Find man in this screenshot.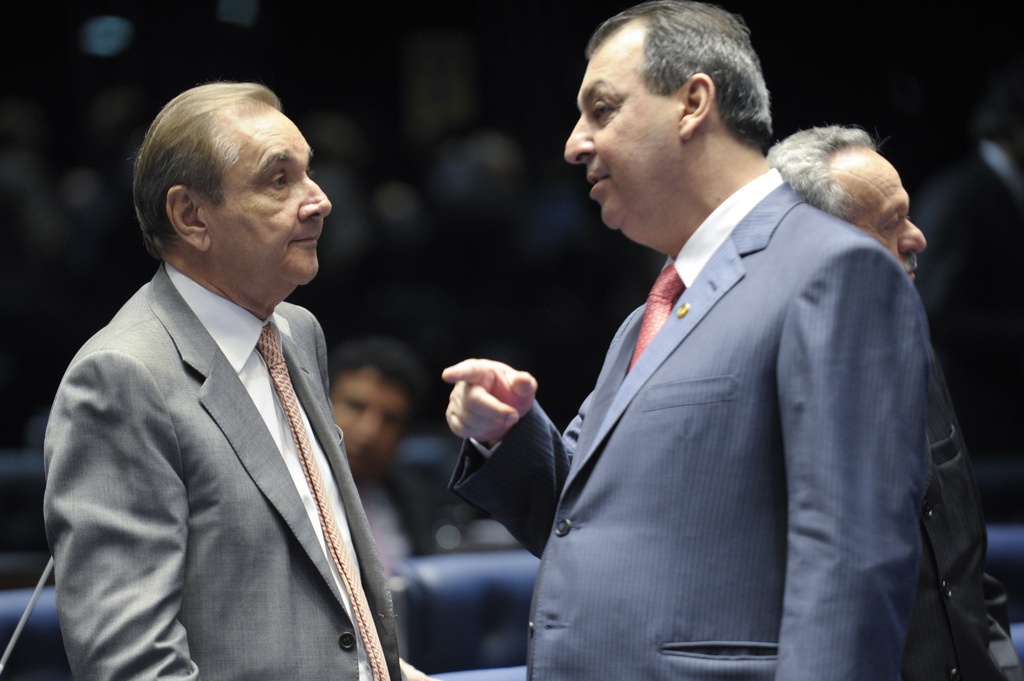
The bounding box for man is bbox=(28, 60, 424, 680).
